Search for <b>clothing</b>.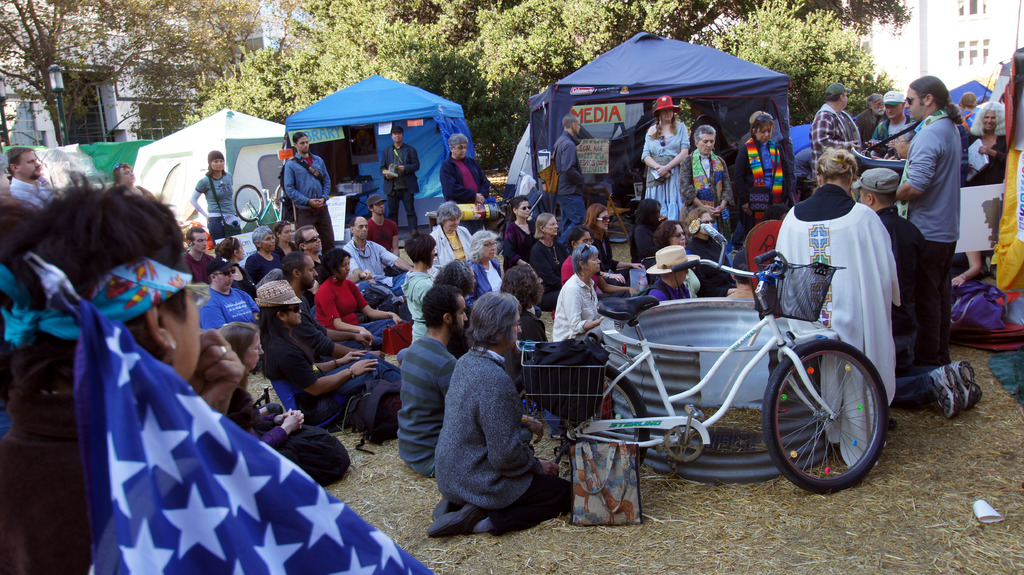
Found at 6,175,59,207.
